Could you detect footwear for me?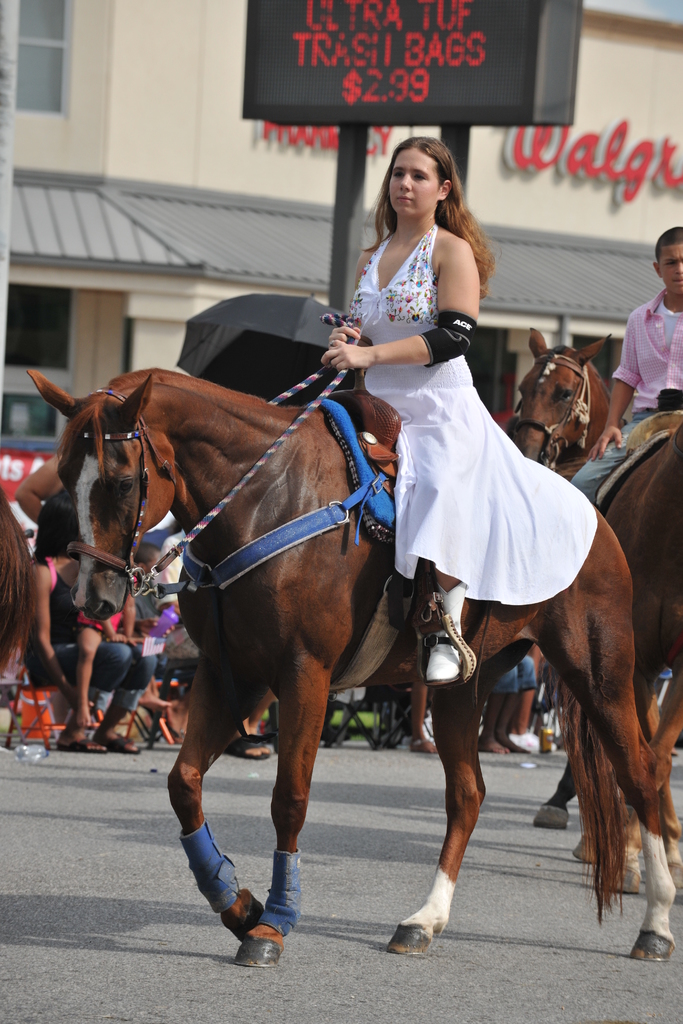
Detection result: [left=231, top=738, right=269, bottom=761].
